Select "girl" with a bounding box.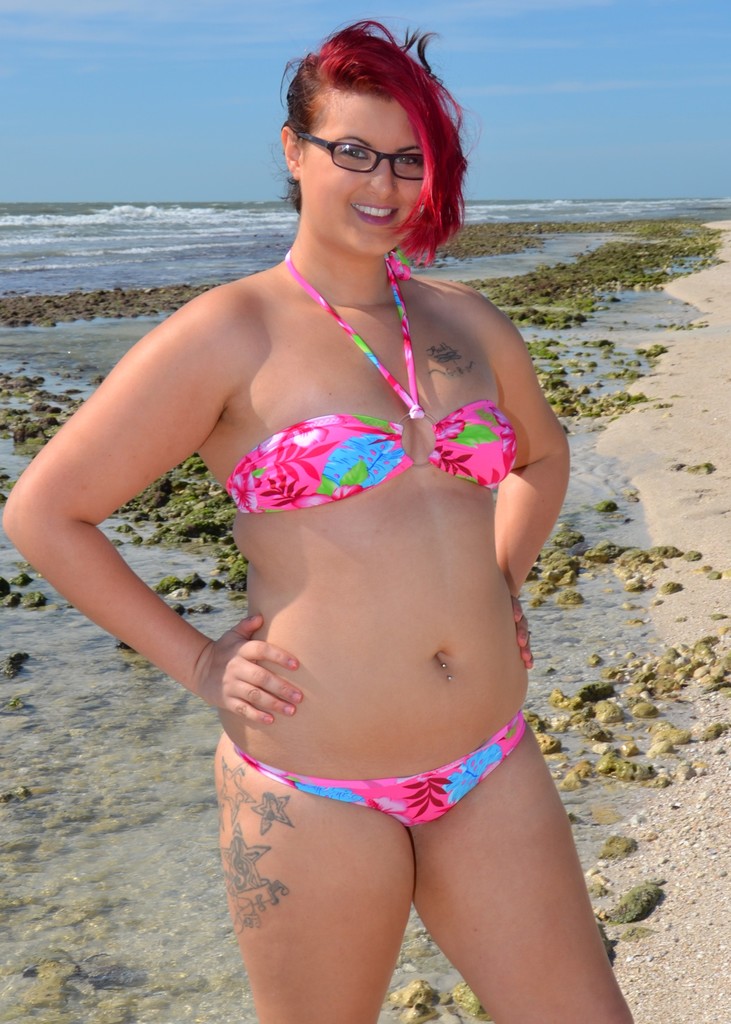
box=[0, 22, 635, 1023].
